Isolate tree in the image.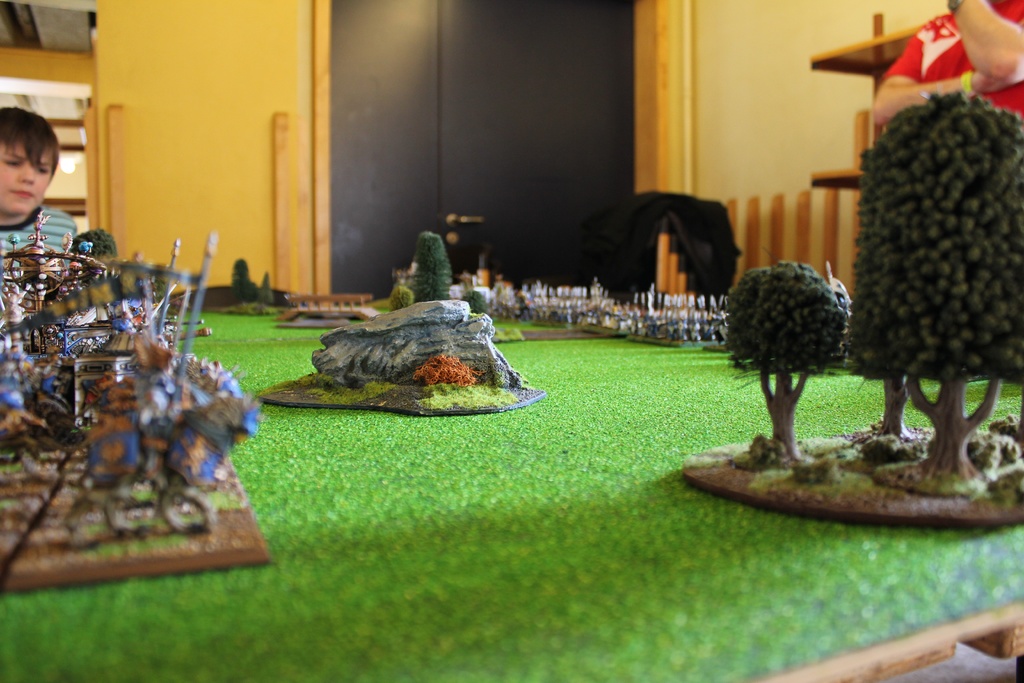
Isolated region: box(852, 90, 1023, 490).
